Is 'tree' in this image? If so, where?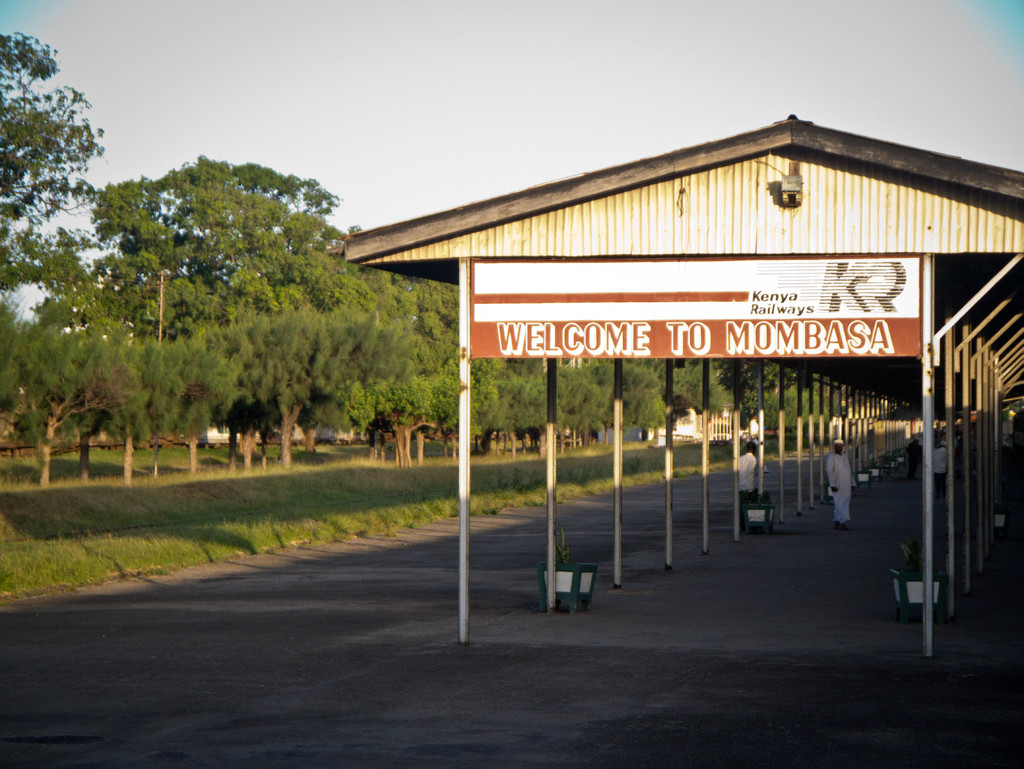
Yes, at {"left": 628, "top": 368, "right": 662, "bottom": 426}.
